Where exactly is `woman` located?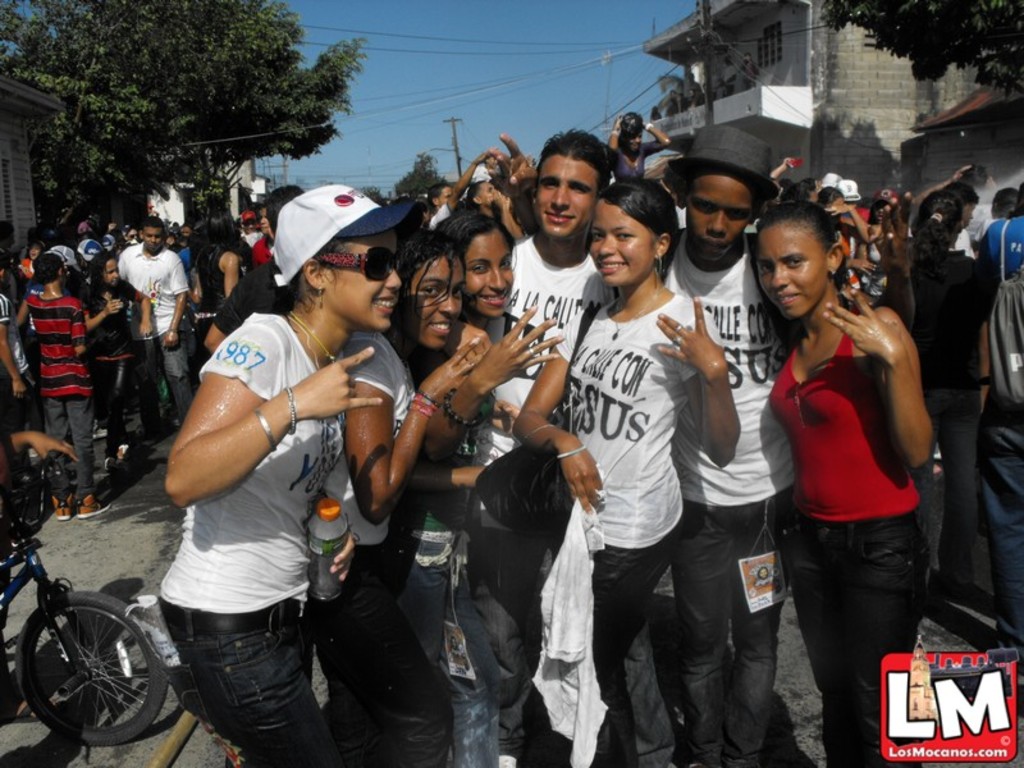
Its bounding box is BBox(157, 179, 417, 767).
